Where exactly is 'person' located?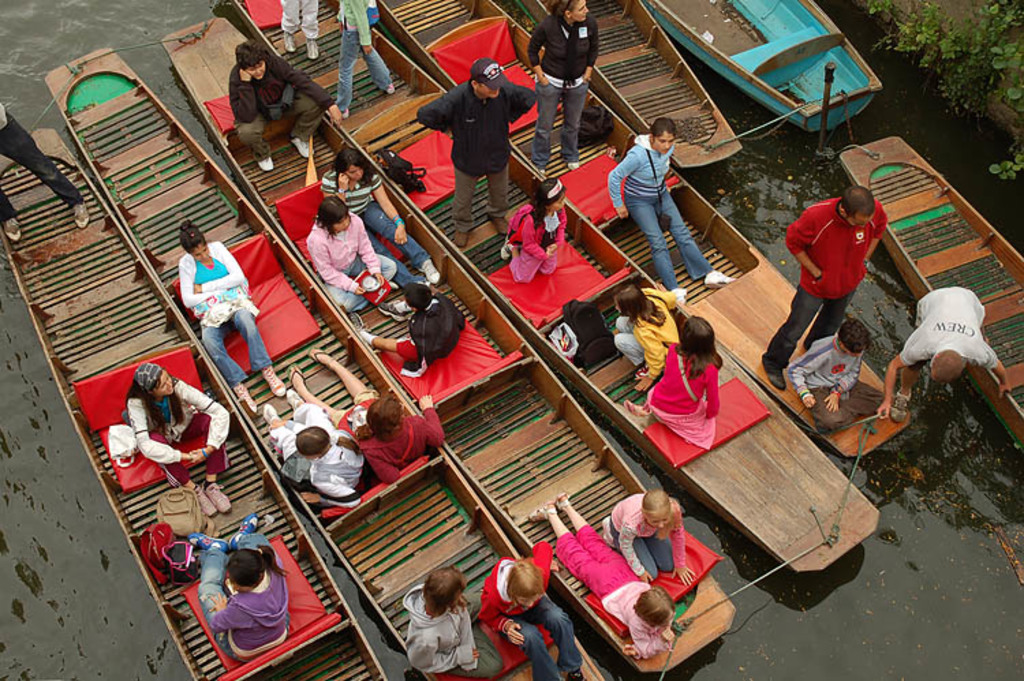
Its bounding box is [left=624, top=314, right=725, bottom=450].
